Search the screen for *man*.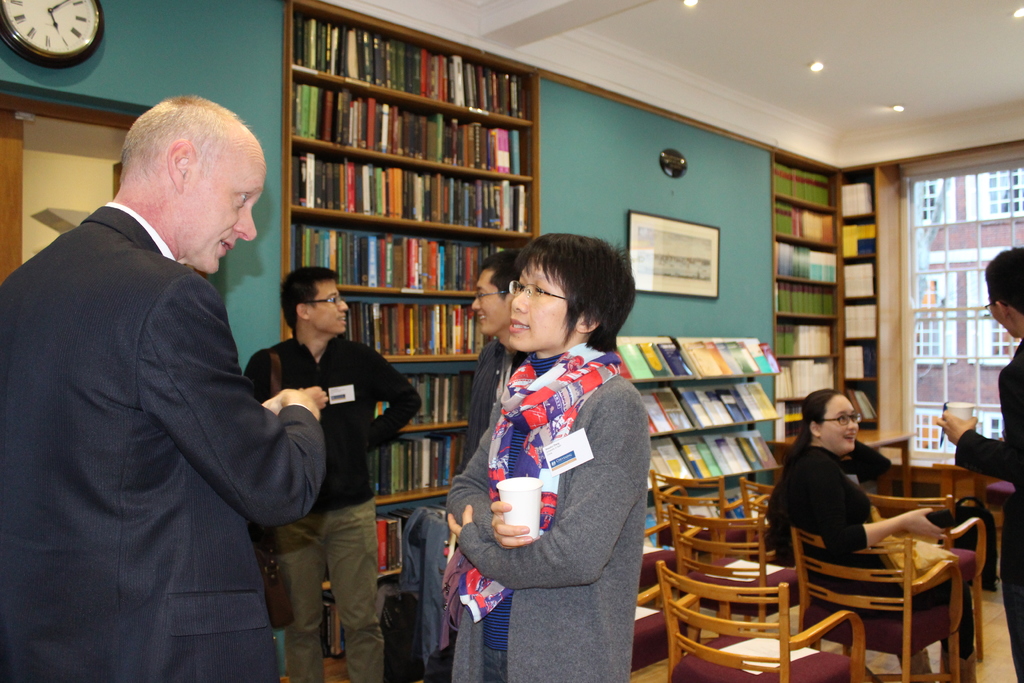
Found at bbox(6, 45, 319, 666).
